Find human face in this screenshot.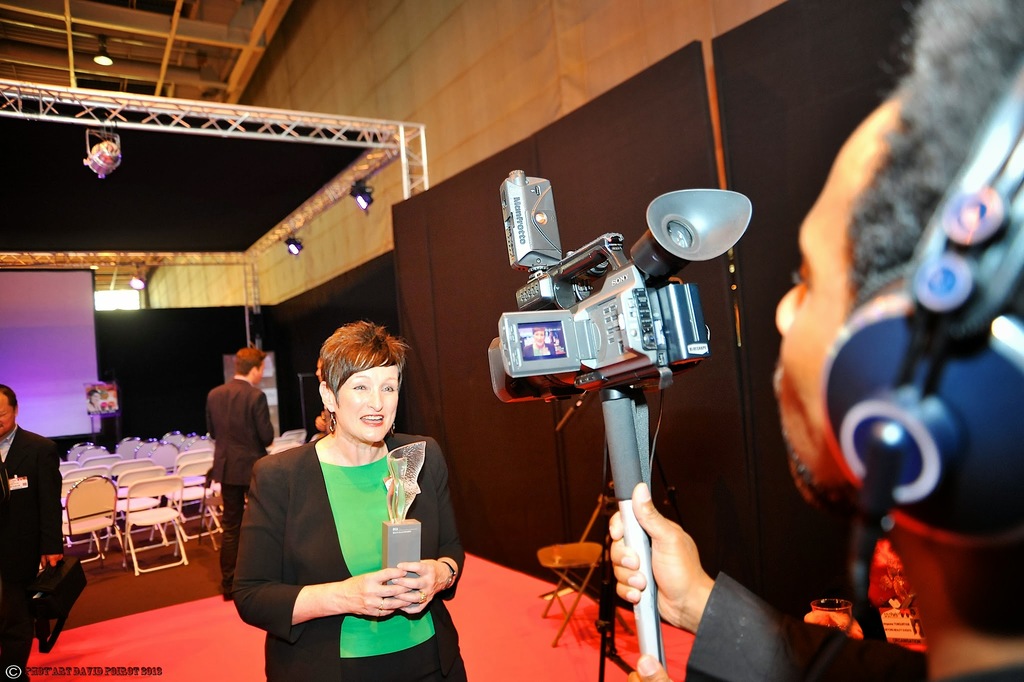
The bounding box for human face is {"x1": 0, "y1": 390, "x2": 13, "y2": 432}.
